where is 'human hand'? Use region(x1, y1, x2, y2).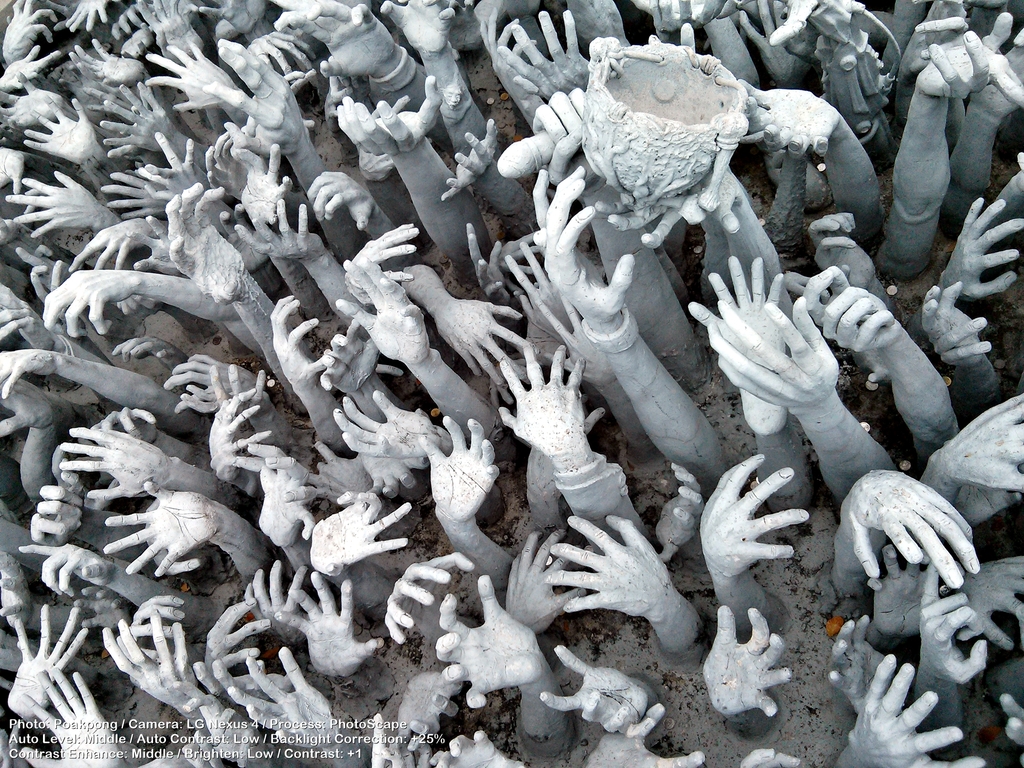
region(505, 241, 586, 347).
